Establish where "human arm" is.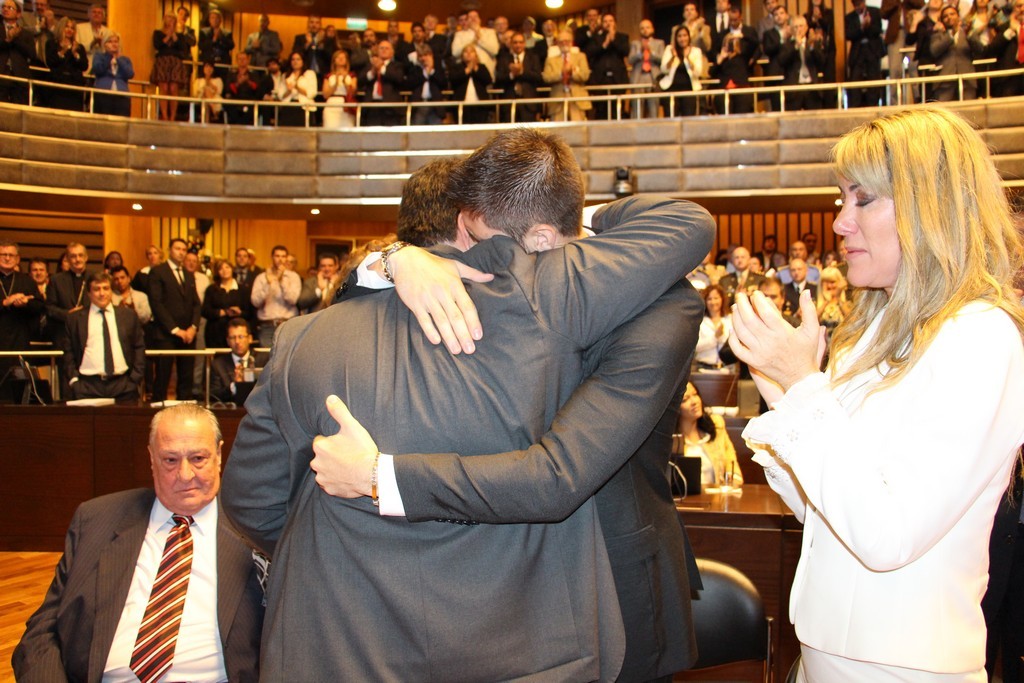
Established at box(157, 17, 170, 48).
